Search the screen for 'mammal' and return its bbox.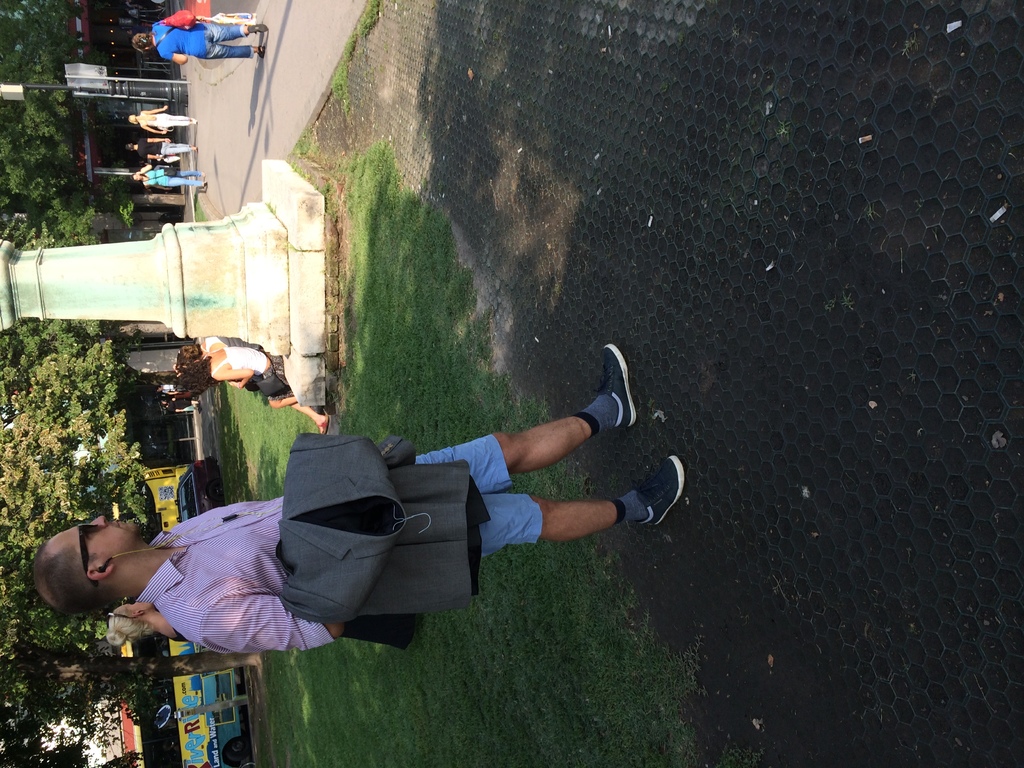
Found: [156,379,181,396].
